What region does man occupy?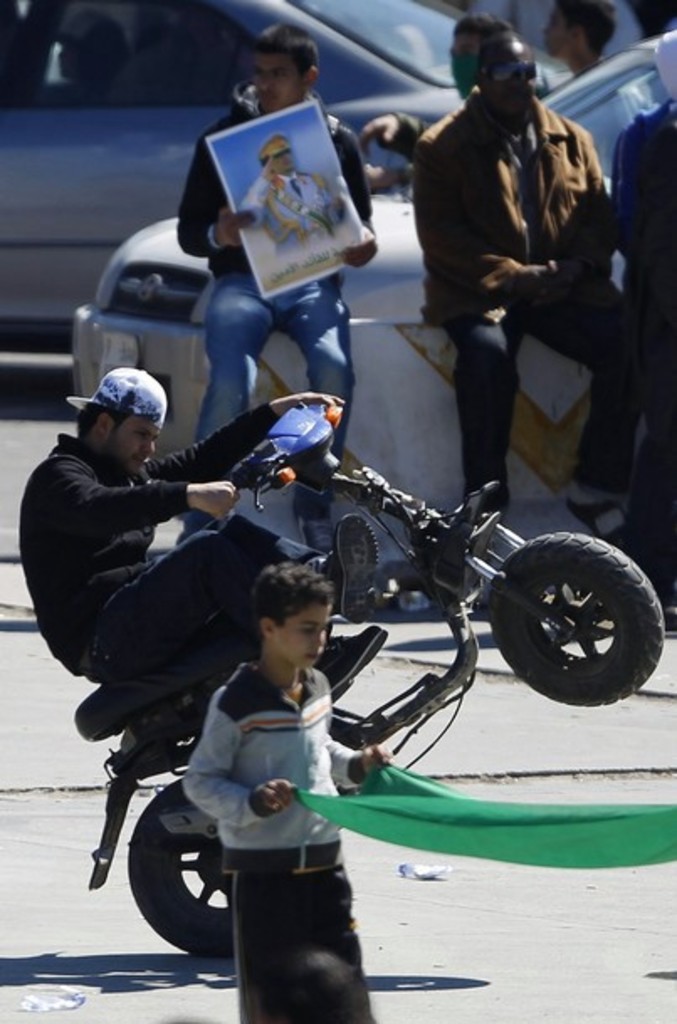
select_region(543, 0, 623, 86).
